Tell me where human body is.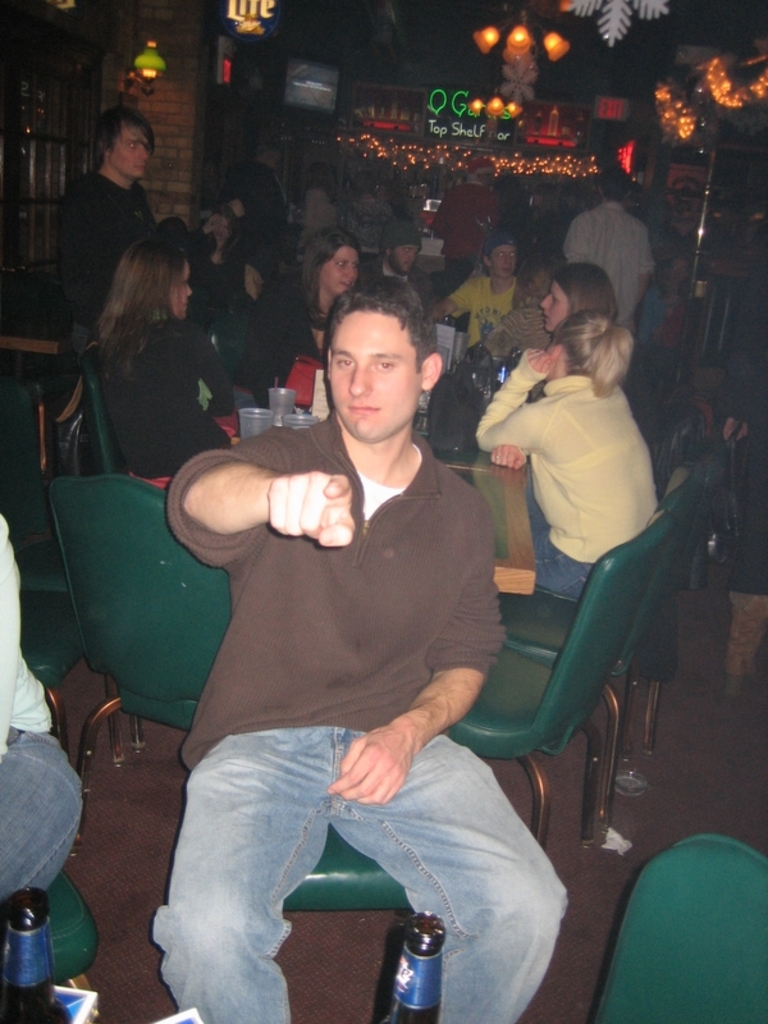
human body is at bbox=(424, 237, 517, 351).
